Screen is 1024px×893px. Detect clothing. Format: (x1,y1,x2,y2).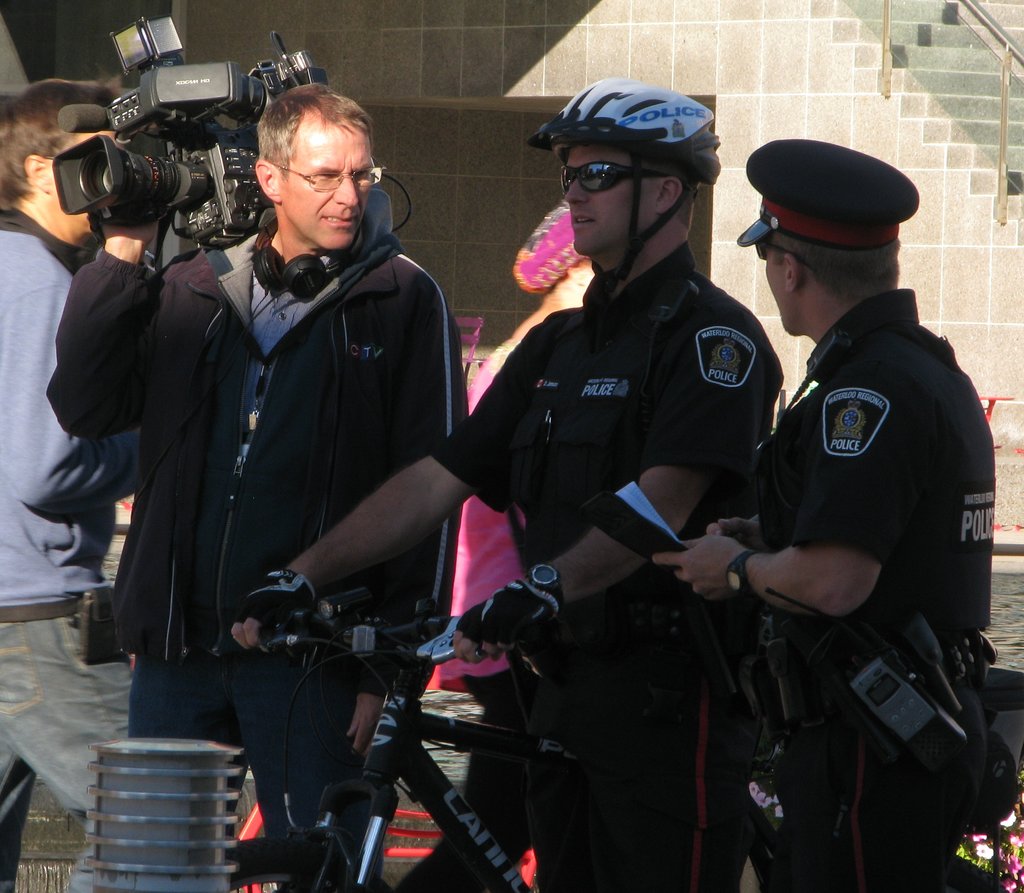
(90,229,467,667).
